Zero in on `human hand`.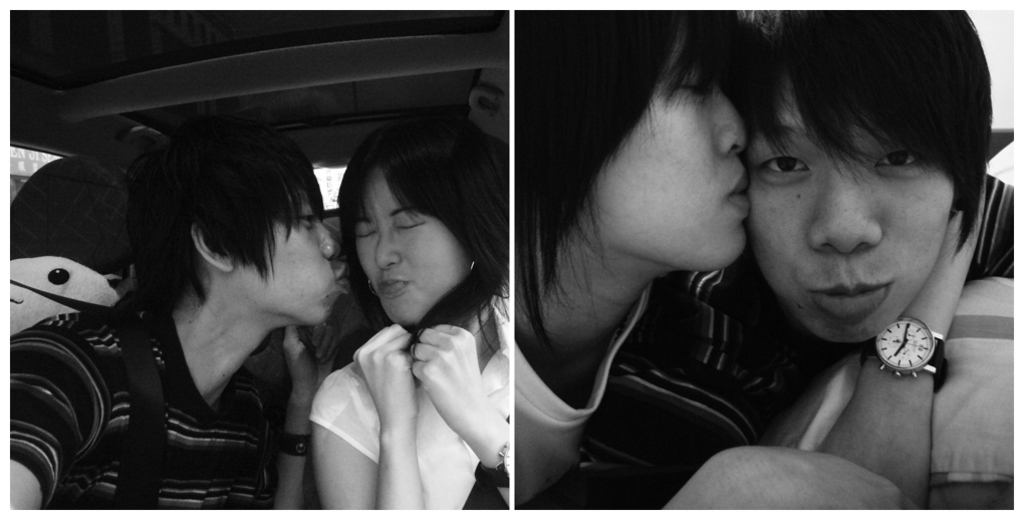
Zeroed in: BBox(905, 167, 988, 337).
